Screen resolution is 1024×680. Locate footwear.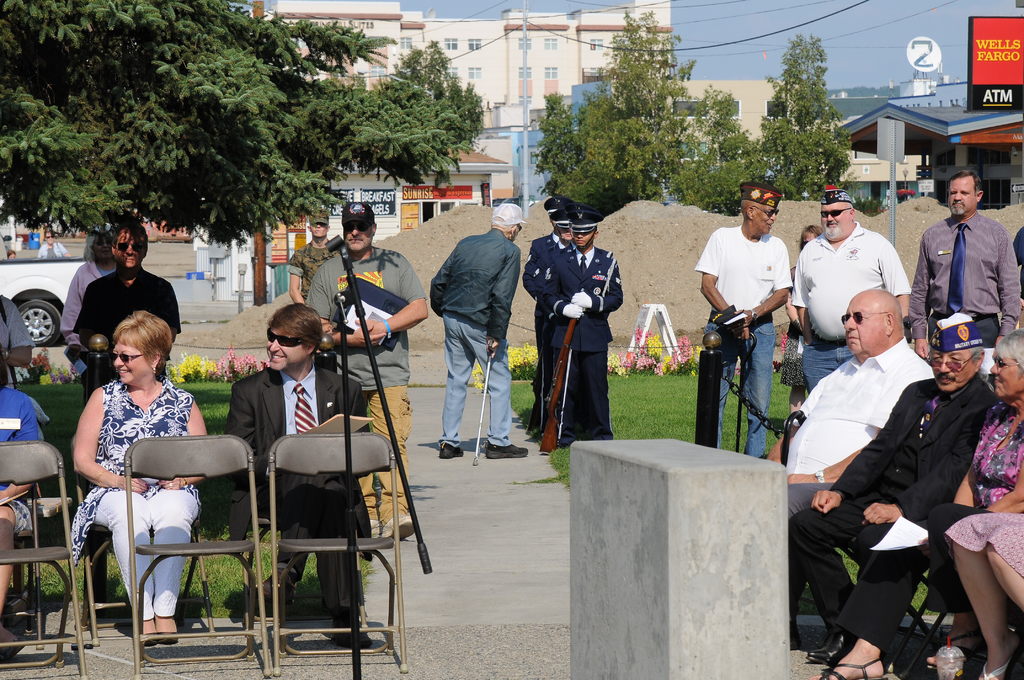
(left=161, top=630, right=180, bottom=647).
